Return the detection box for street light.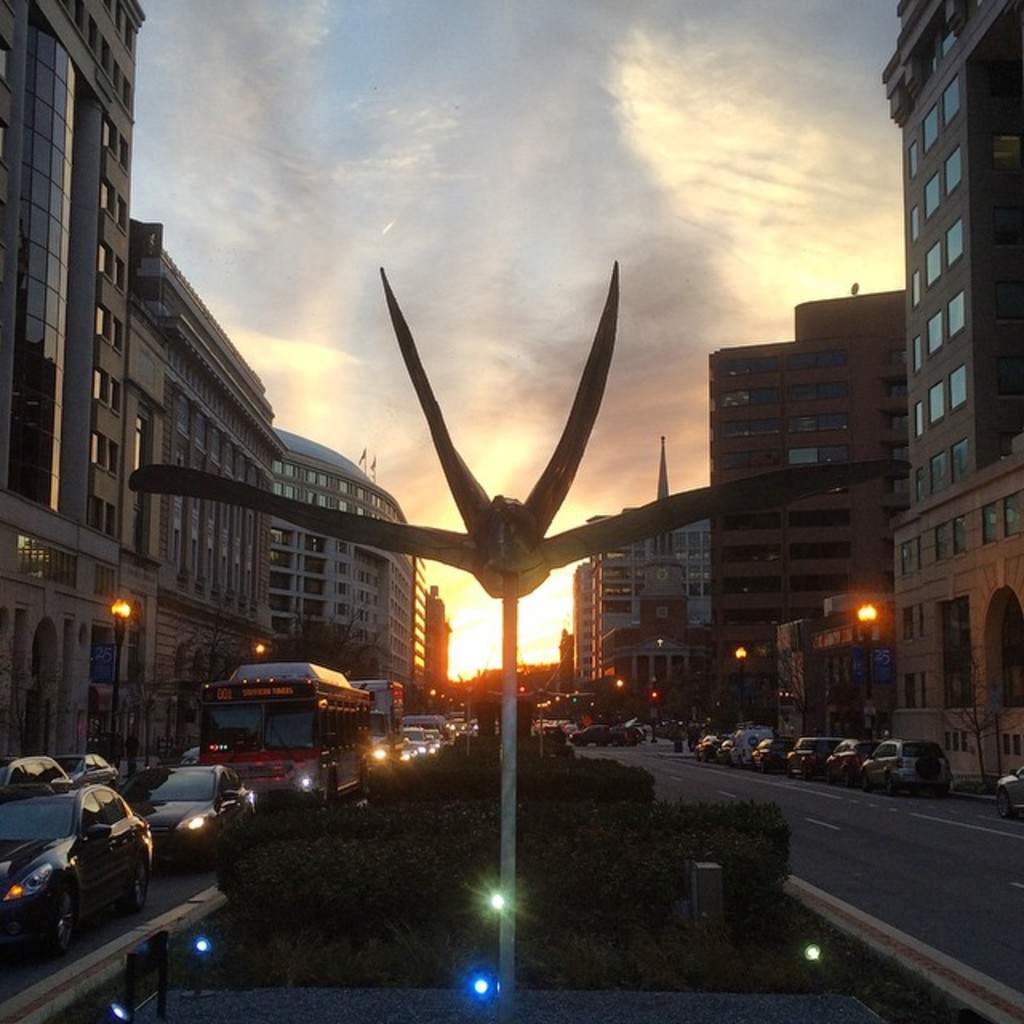
[x1=856, y1=597, x2=875, y2=734].
